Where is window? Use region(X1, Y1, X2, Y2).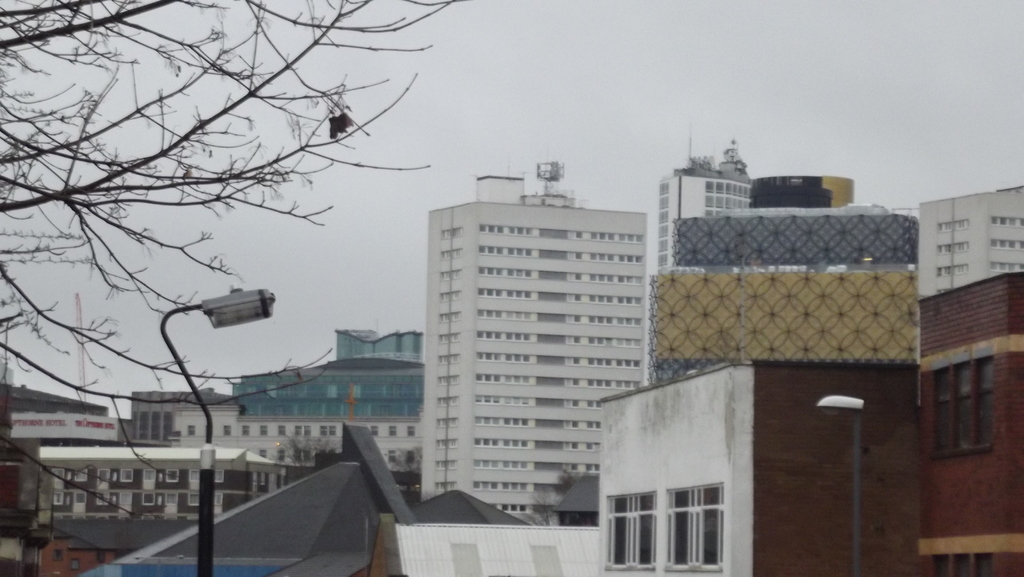
region(434, 377, 458, 387).
